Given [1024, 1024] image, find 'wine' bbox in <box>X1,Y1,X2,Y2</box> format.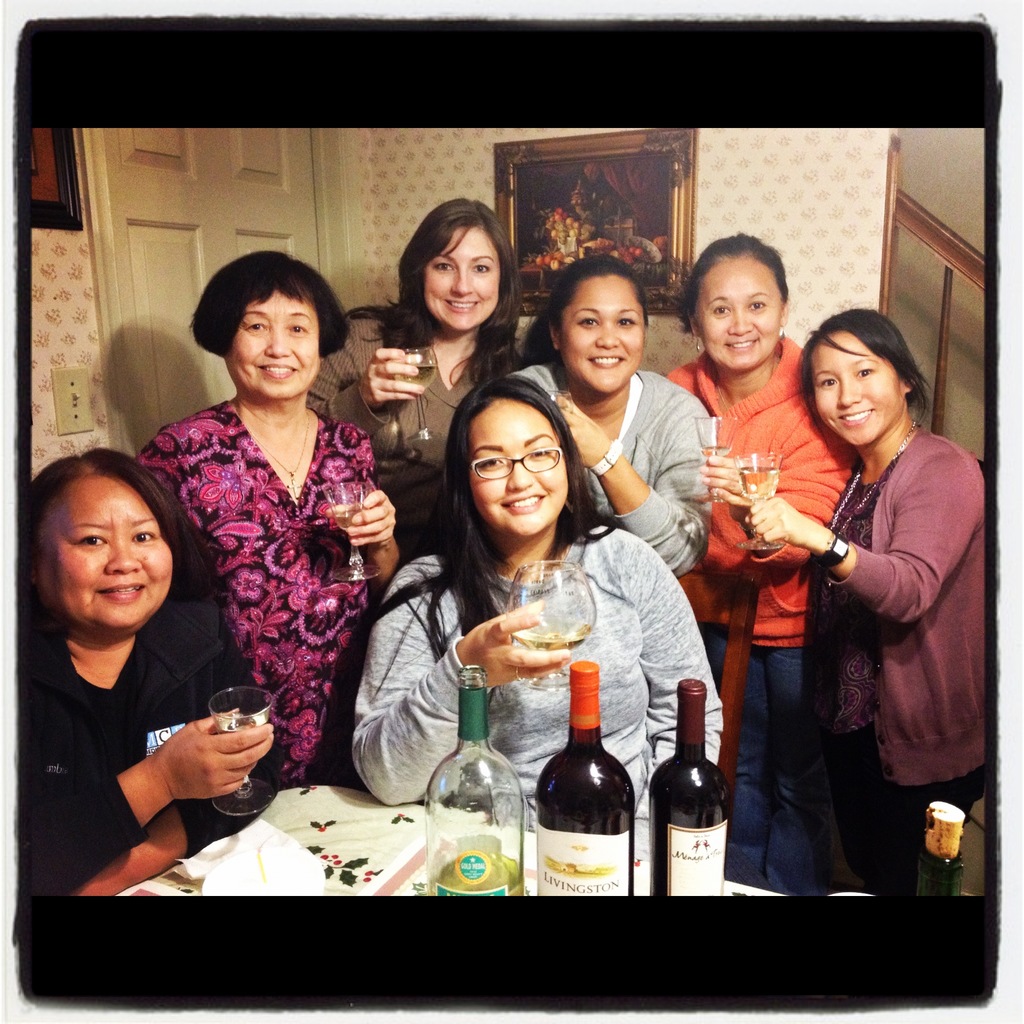
<box>532,672,645,886</box>.
